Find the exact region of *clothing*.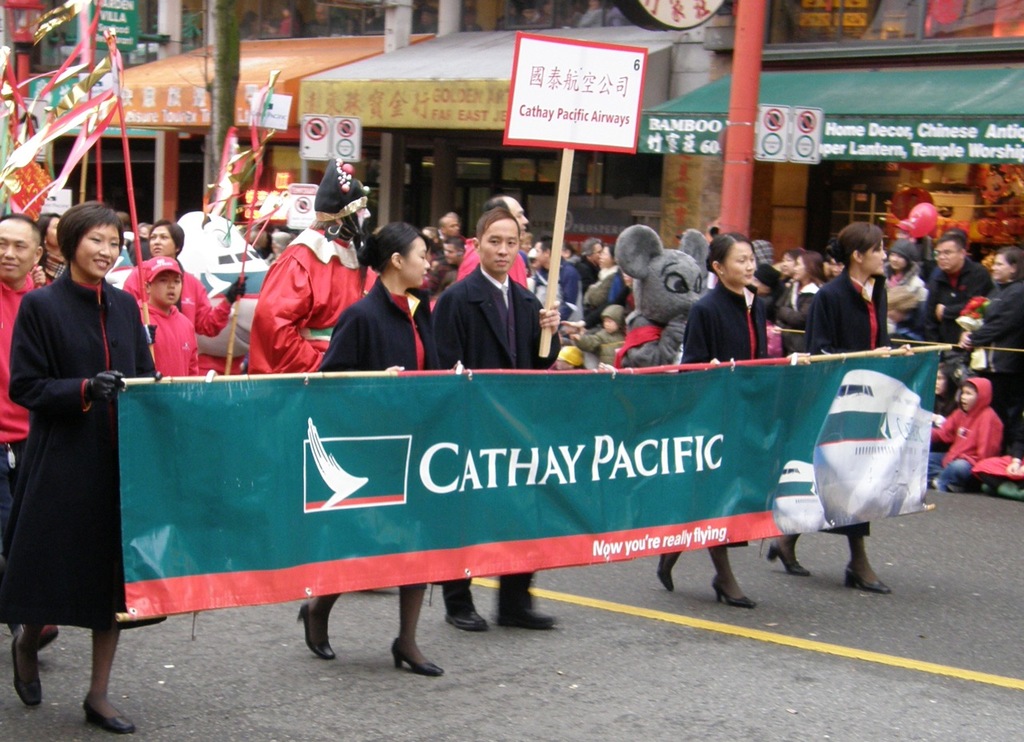
Exact region: bbox=(675, 281, 773, 545).
